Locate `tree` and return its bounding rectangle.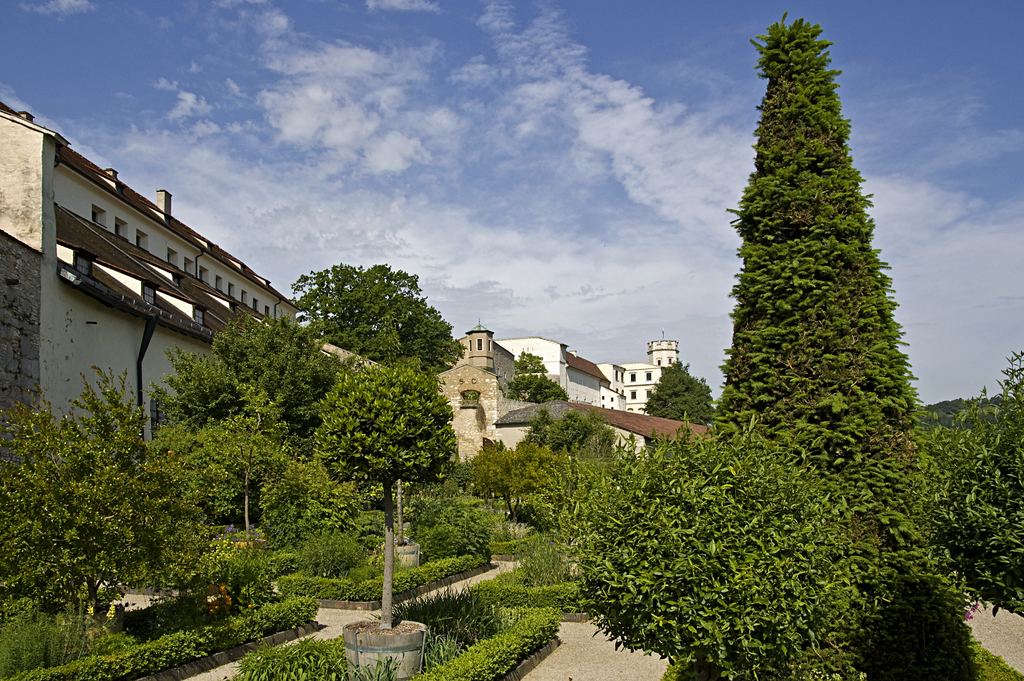
bbox=(0, 361, 194, 629).
